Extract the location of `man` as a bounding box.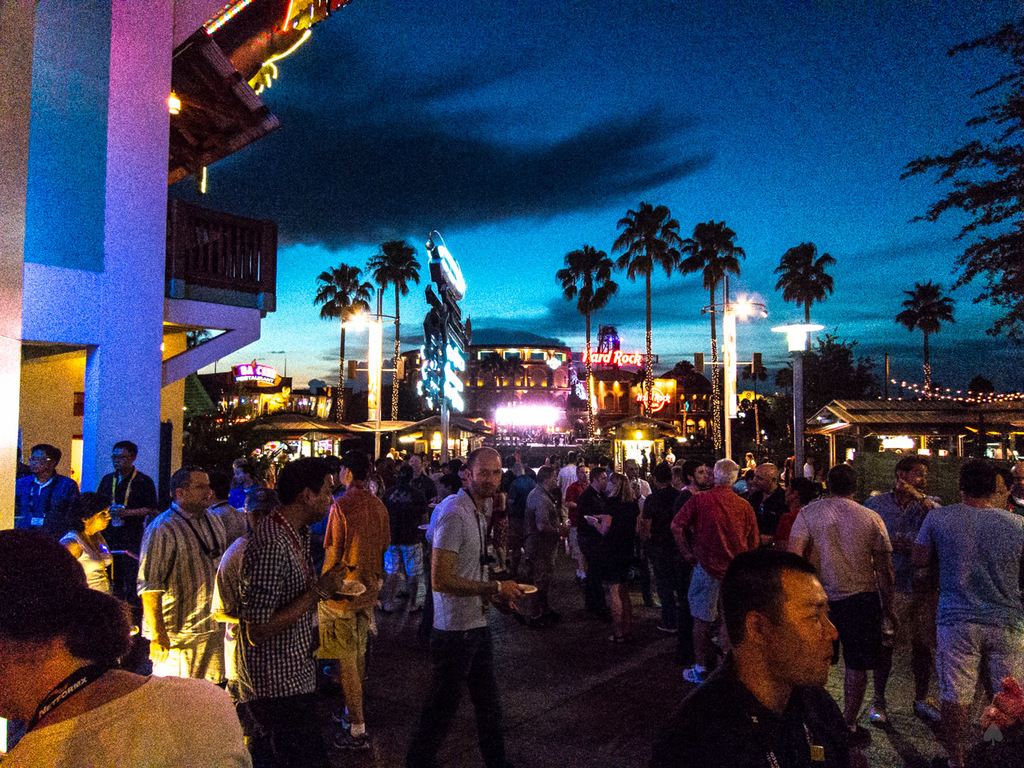
Rect(0, 526, 254, 767).
